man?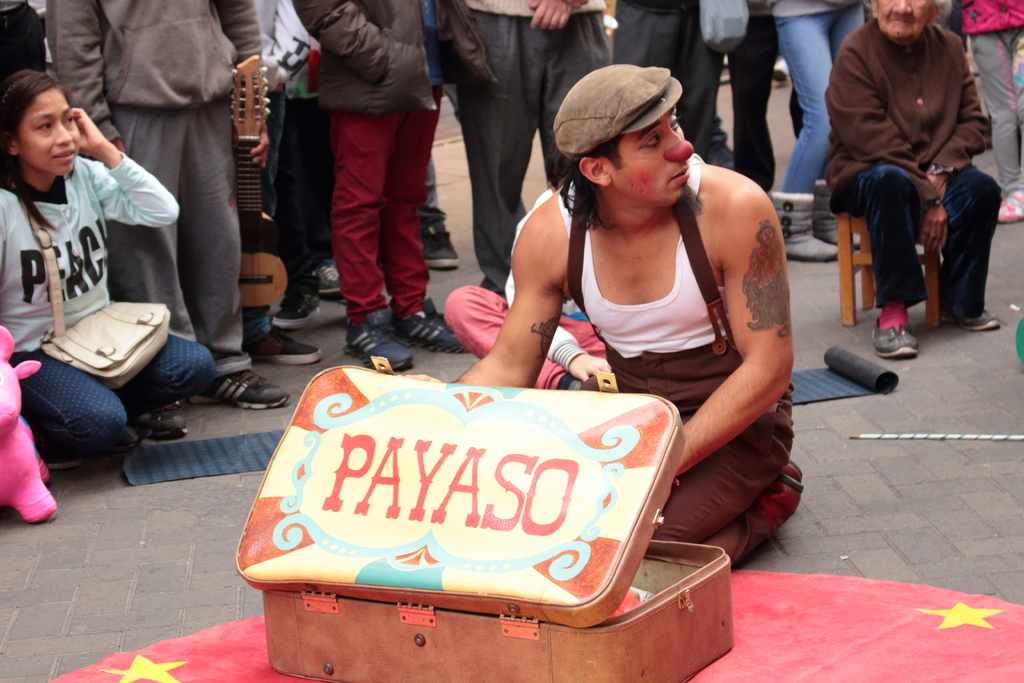
{"left": 45, "top": 0, "right": 291, "bottom": 438}
